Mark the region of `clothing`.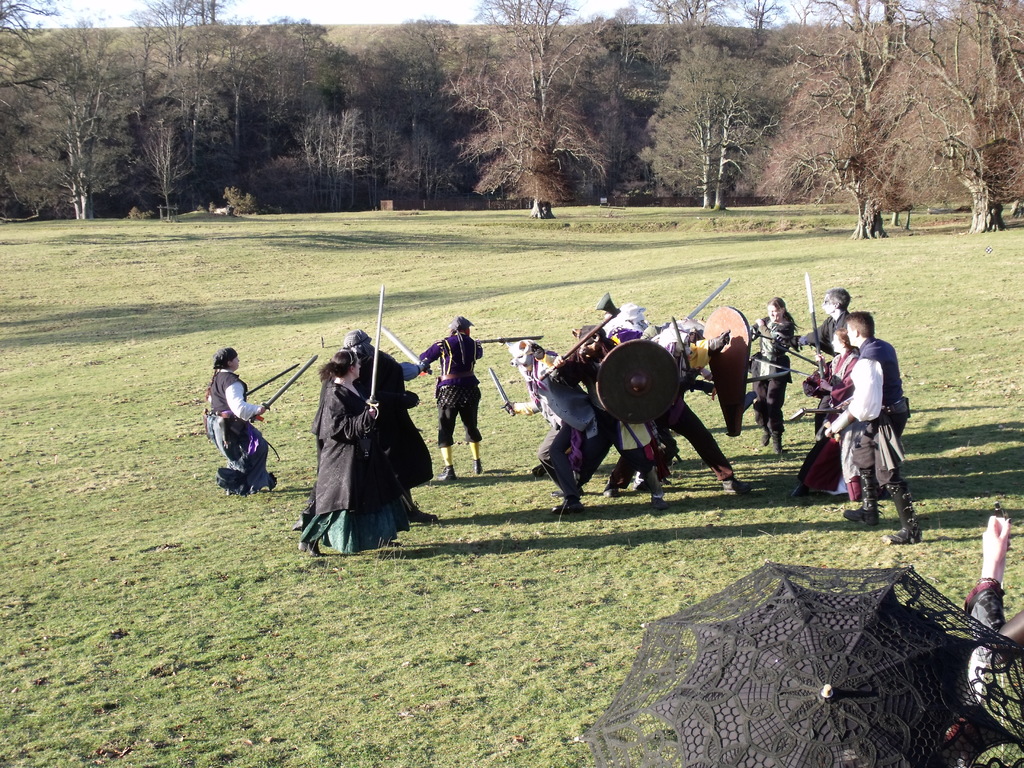
Region: [303,379,403,560].
